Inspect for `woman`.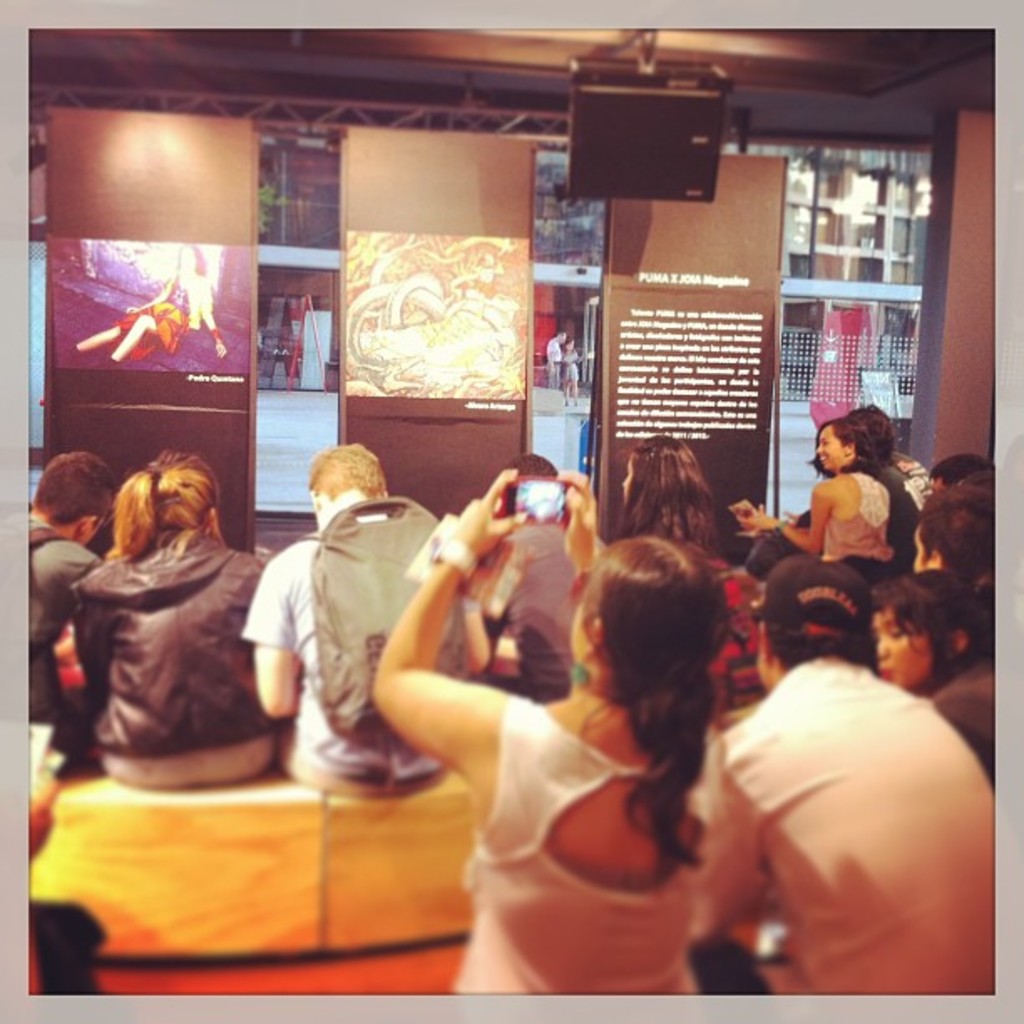
Inspection: {"x1": 70, "y1": 443, "x2": 273, "y2": 791}.
